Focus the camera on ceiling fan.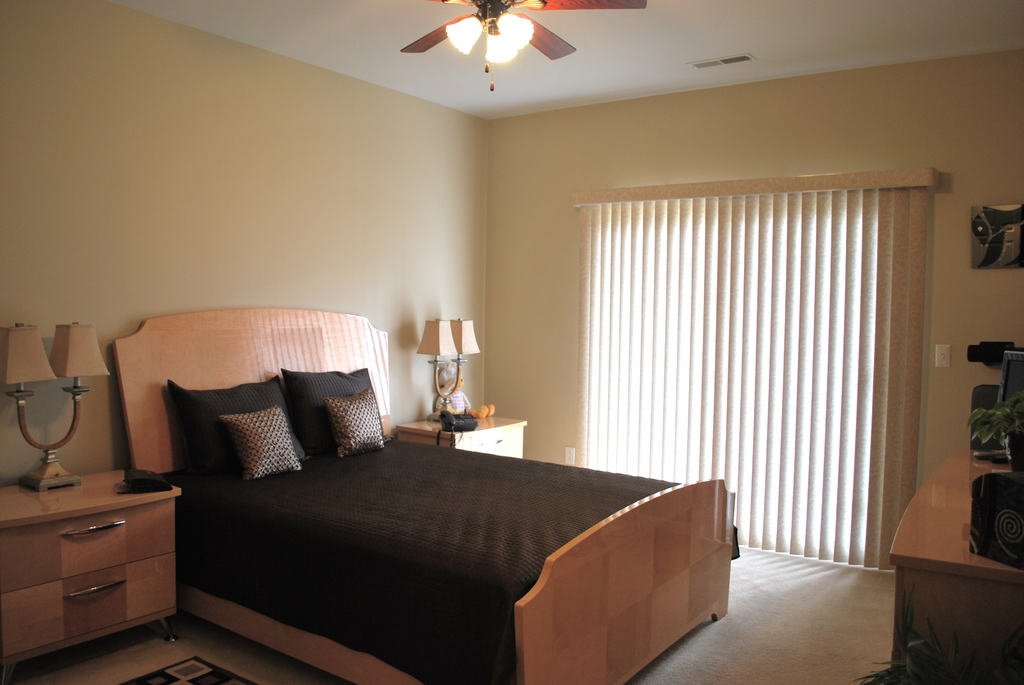
Focus region: BBox(399, 0, 648, 91).
